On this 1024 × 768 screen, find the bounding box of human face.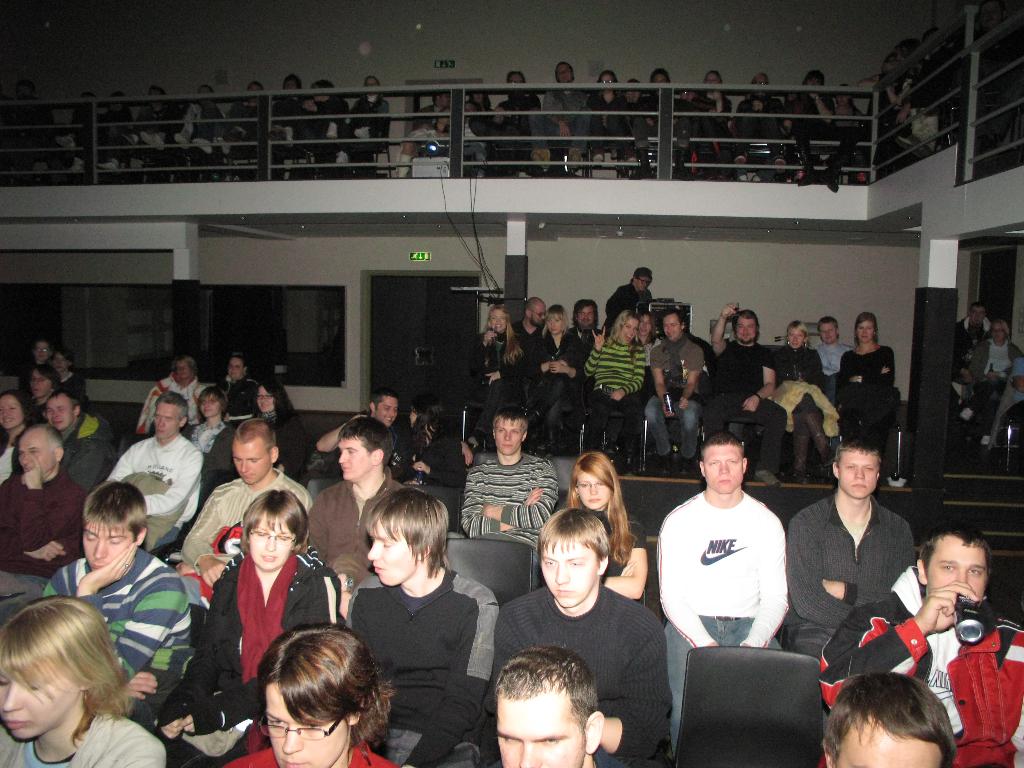
Bounding box: <bbox>495, 696, 582, 767</bbox>.
